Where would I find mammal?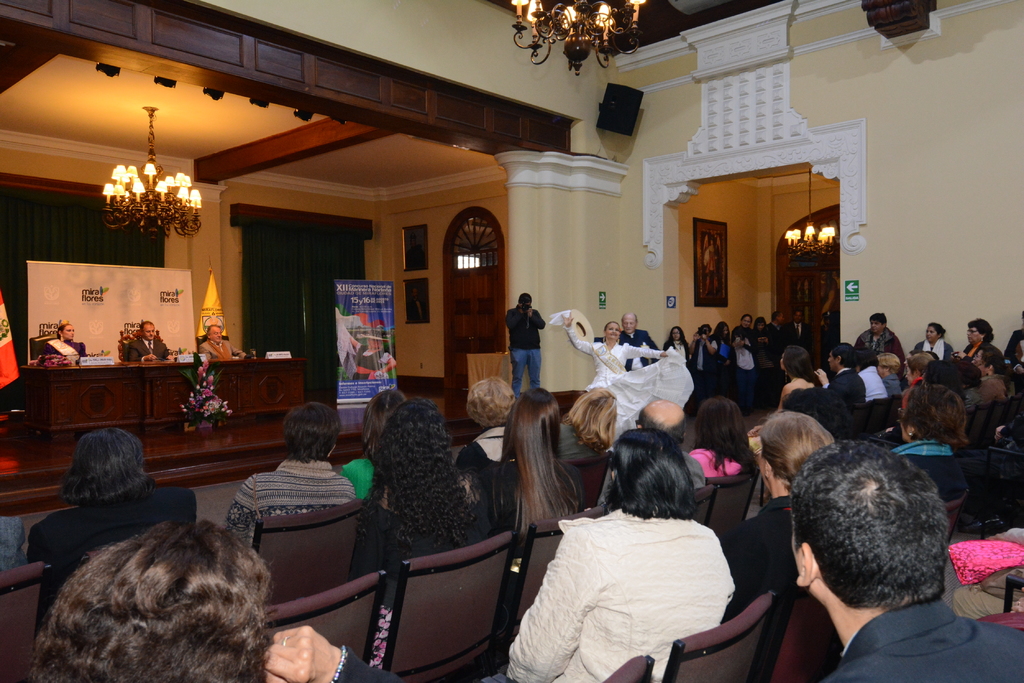
At crop(947, 527, 1023, 620).
